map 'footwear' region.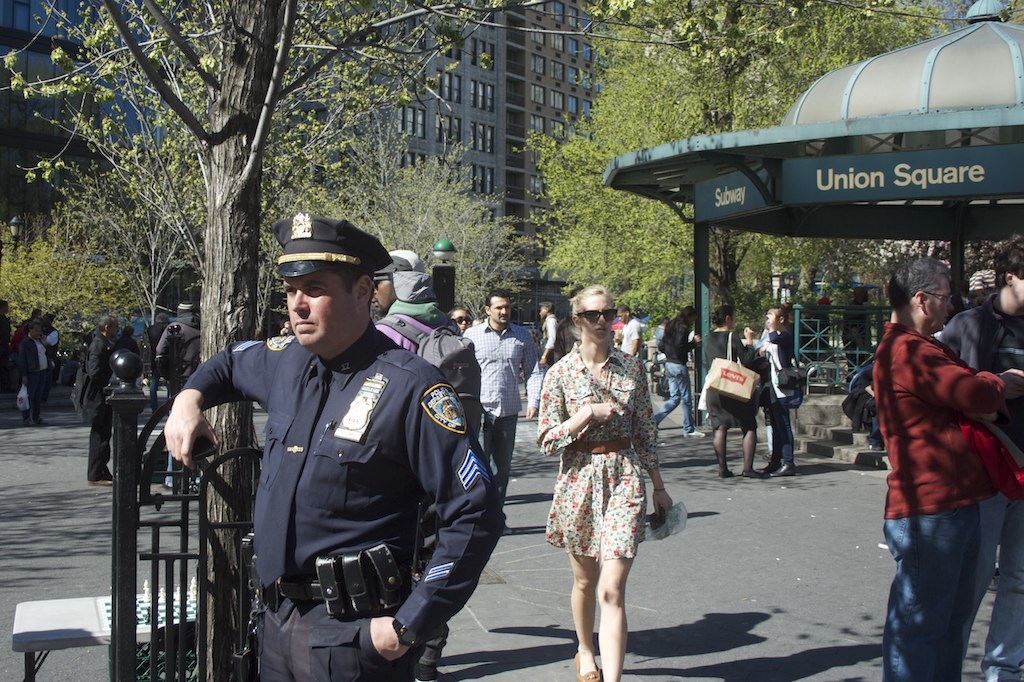
Mapped to BBox(498, 518, 514, 535).
